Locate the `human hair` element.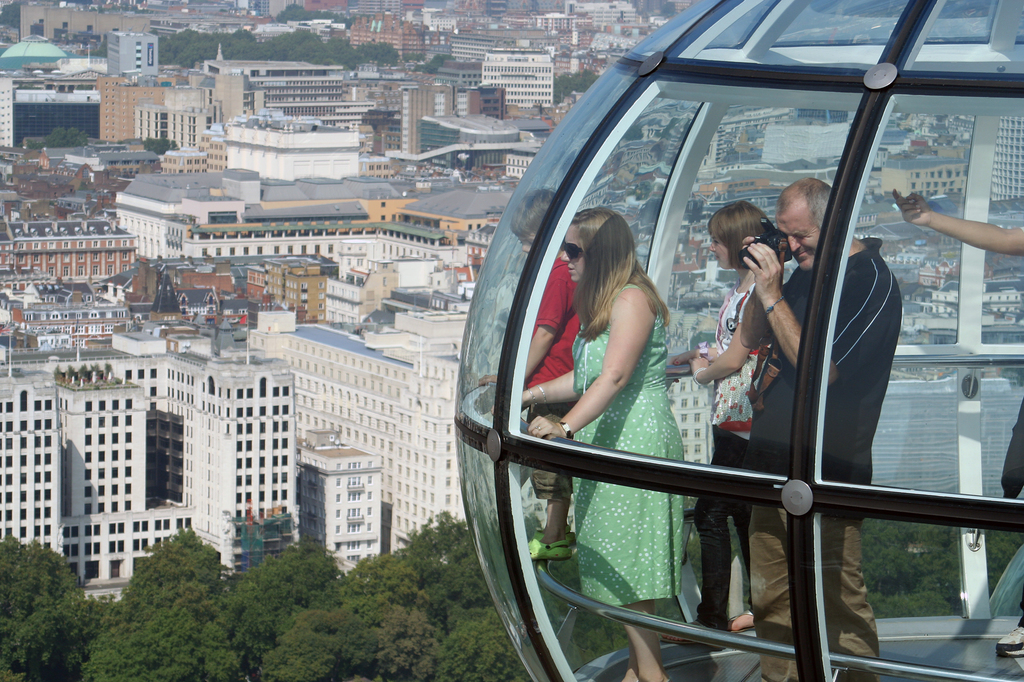
Element bbox: (left=705, top=200, right=778, bottom=271).
